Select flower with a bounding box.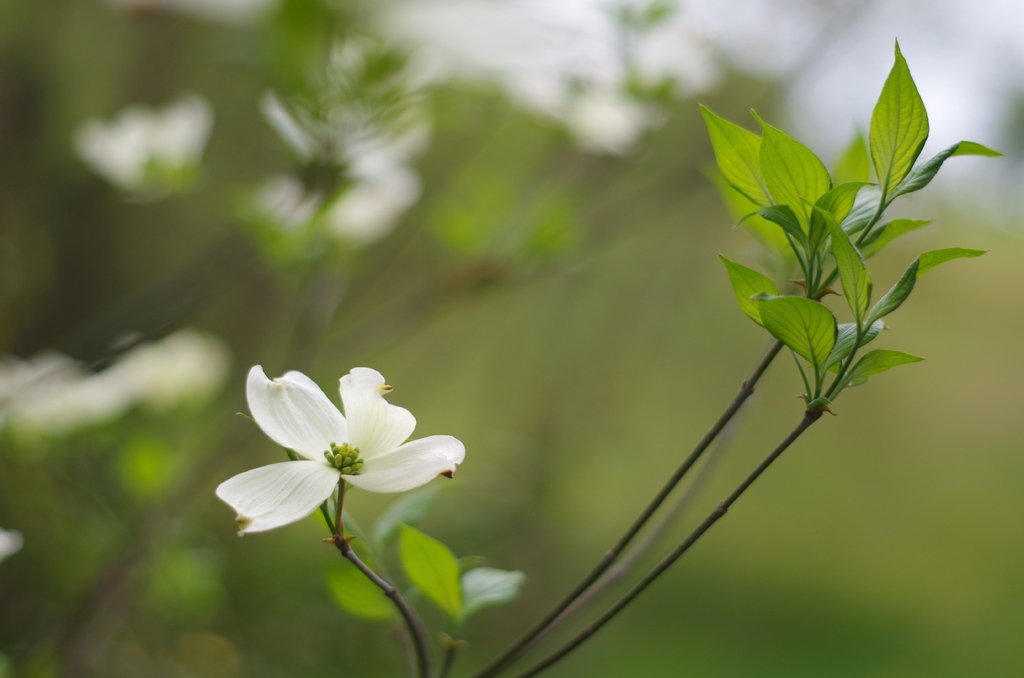
box(243, 352, 494, 573).
